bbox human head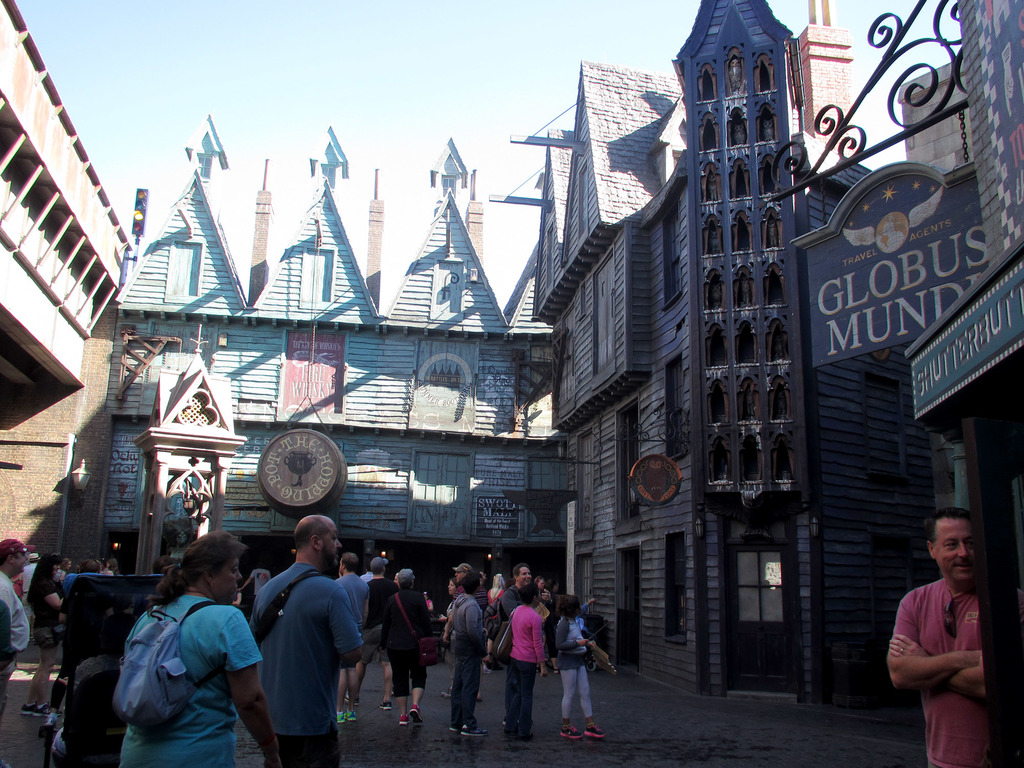
bbox=(103, 554, 116, 568)
